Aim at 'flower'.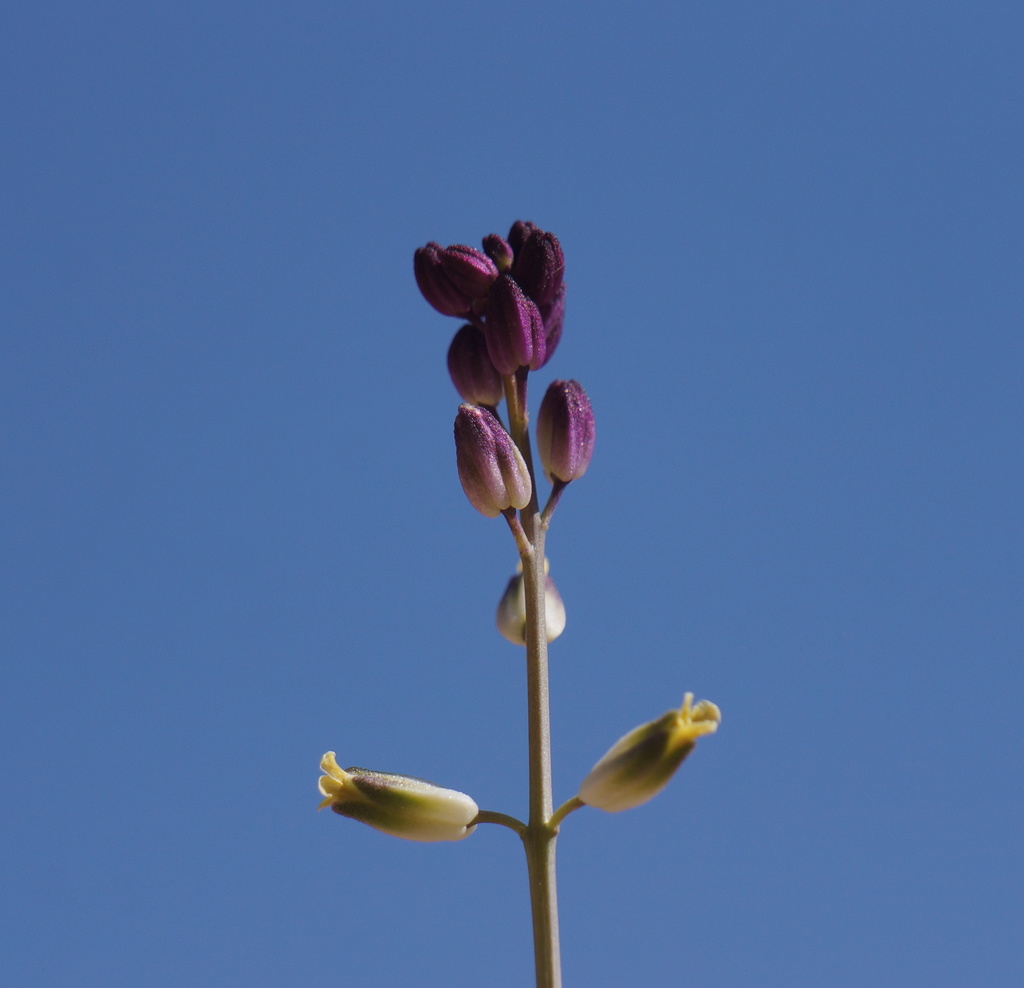
Aimed at bbox=(407, 200, 624, 642).
